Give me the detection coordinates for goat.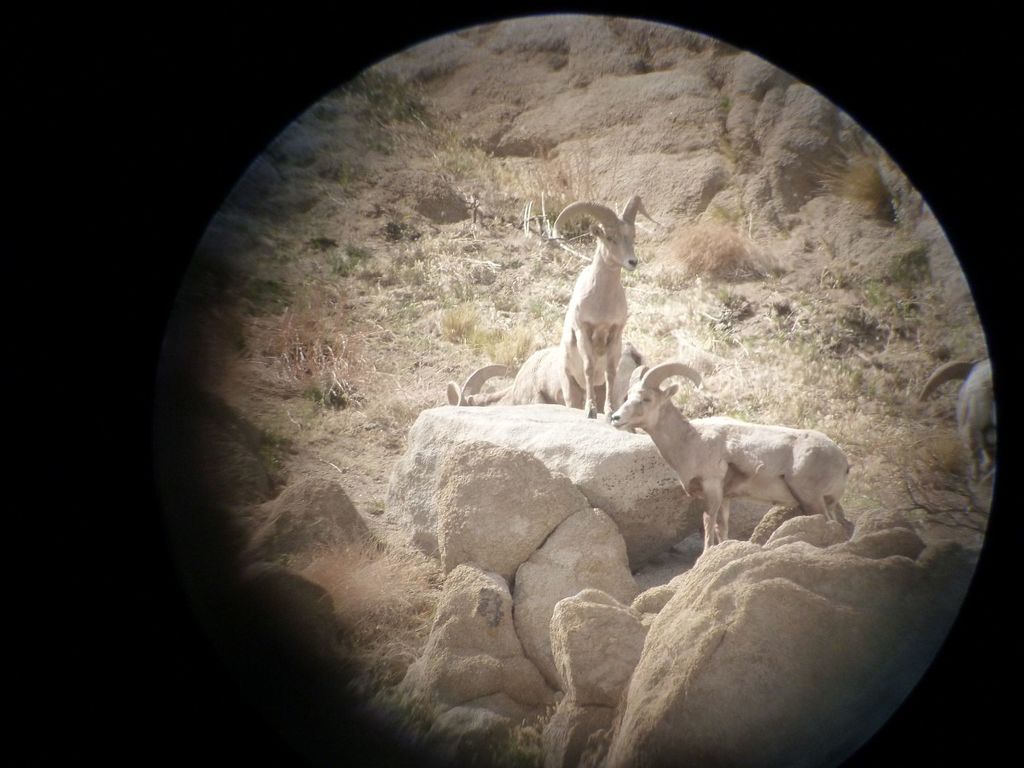
<bbox>920, 355, 1005, 481</bbox>.
